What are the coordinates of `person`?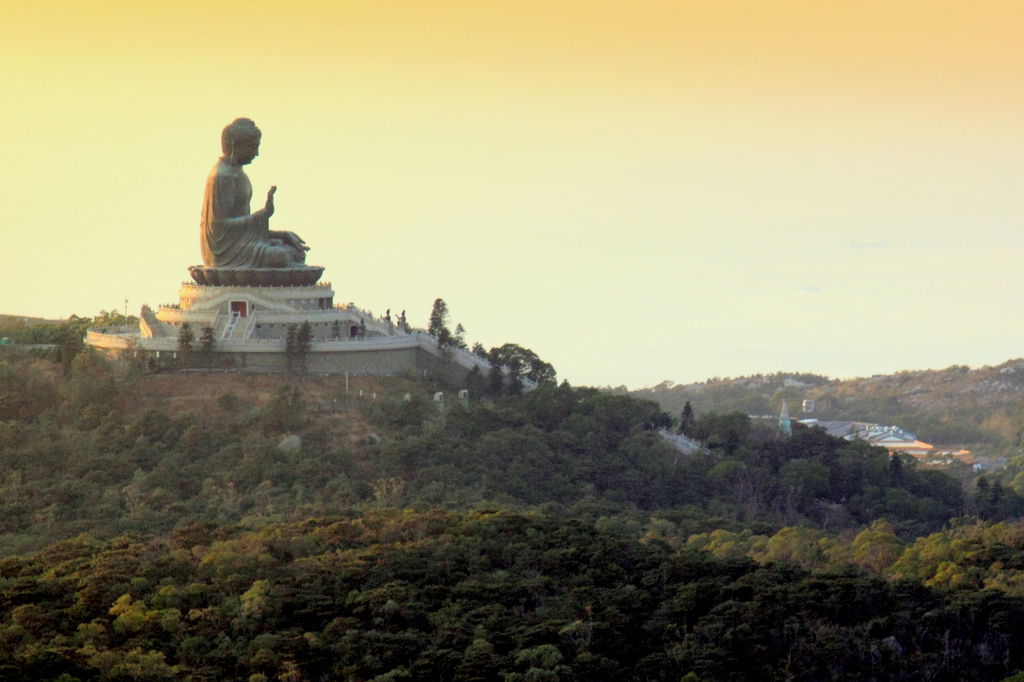
[left=184, top=111, right=298, bottom=298].
